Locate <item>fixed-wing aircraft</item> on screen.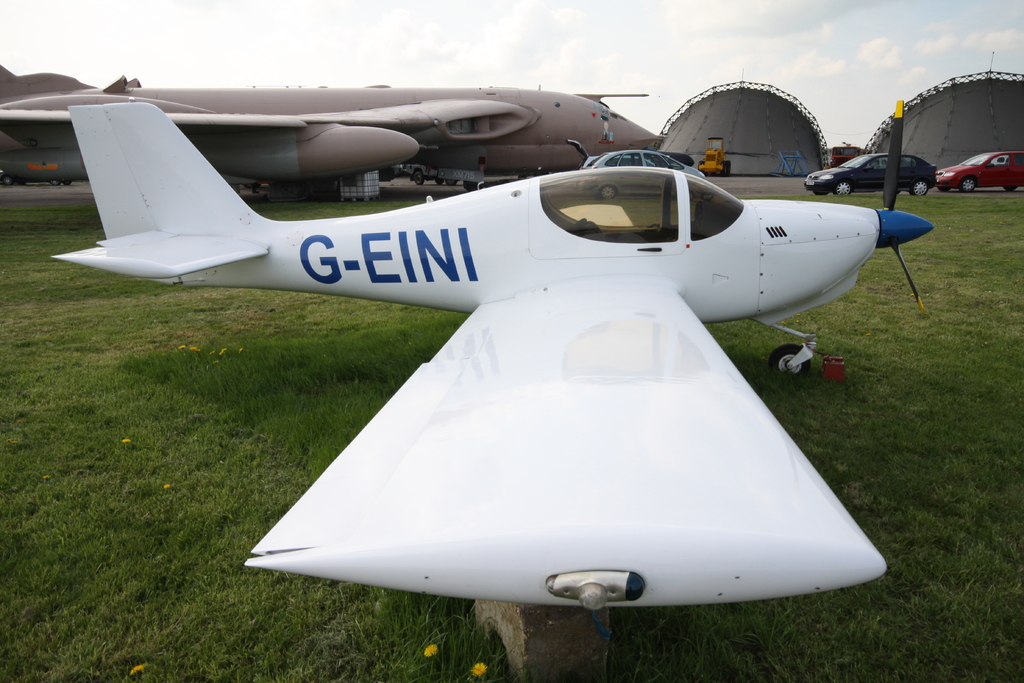
On screen at x1=0 y1=62 x2=660 y2=185.
